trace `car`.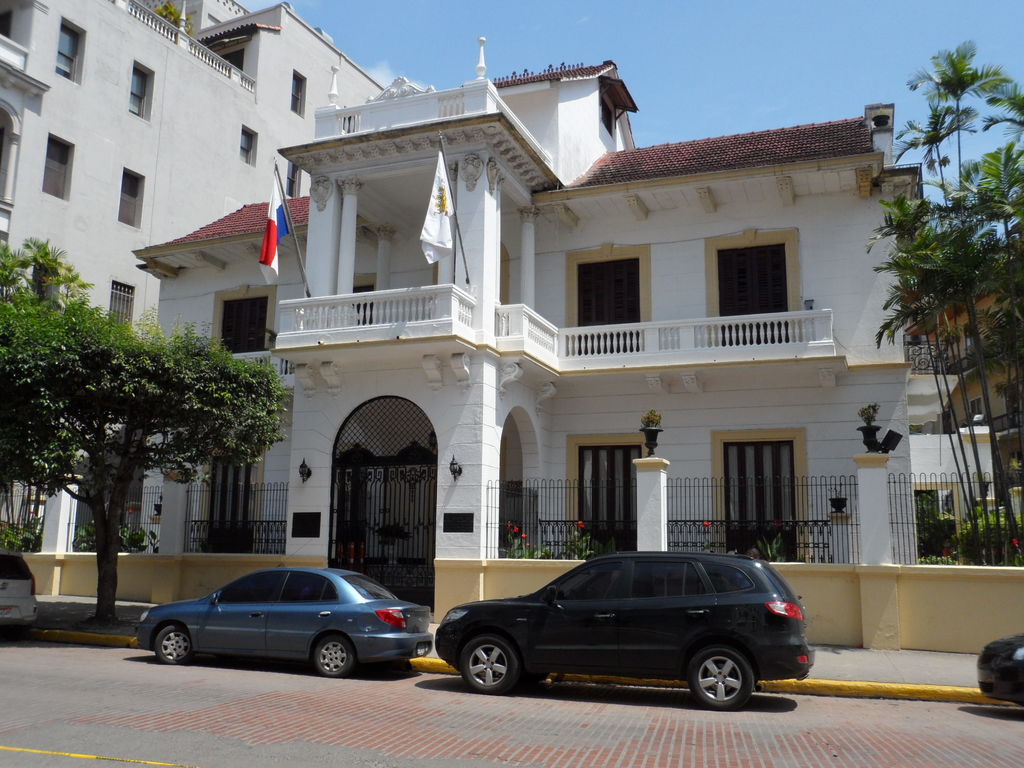
Traced to crop(434, 550, 822, 706).
